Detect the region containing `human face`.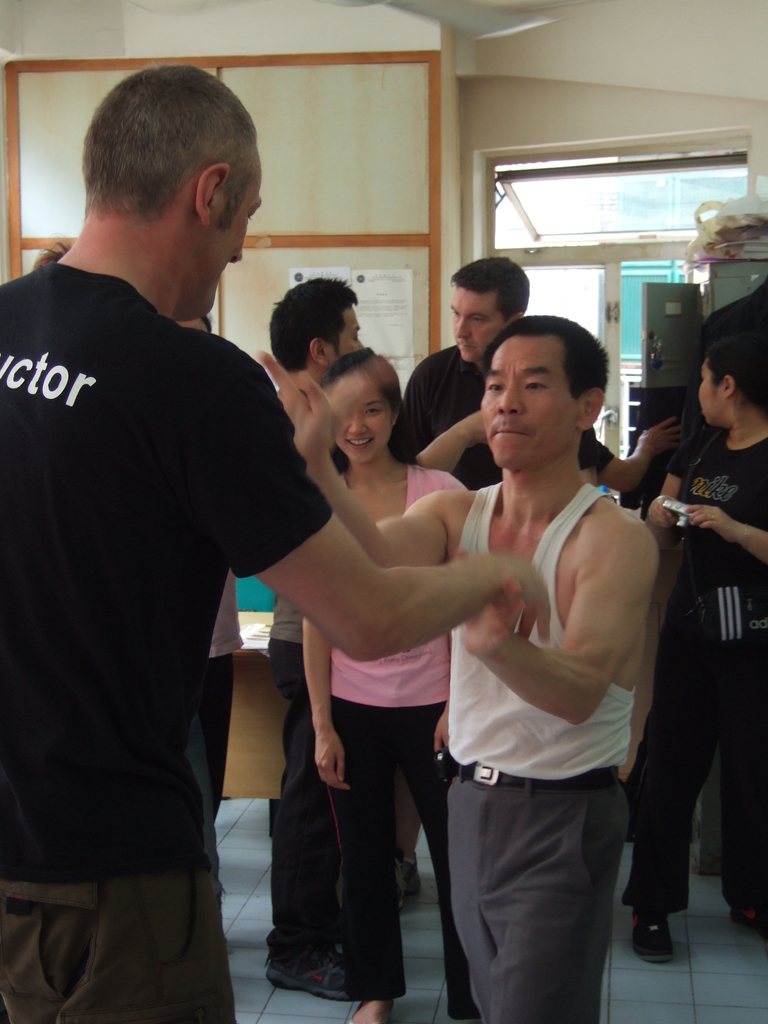
[450, 286, 504, 364].
